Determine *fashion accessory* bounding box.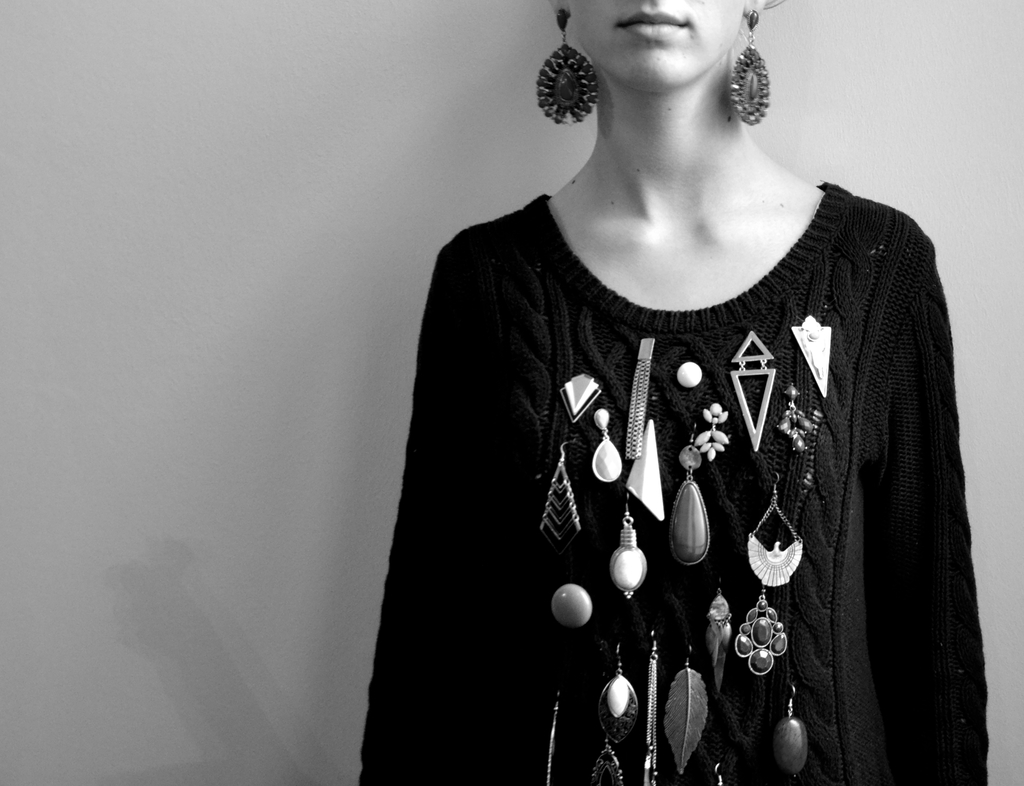
Determined: region(732, 587, 790, 677).
